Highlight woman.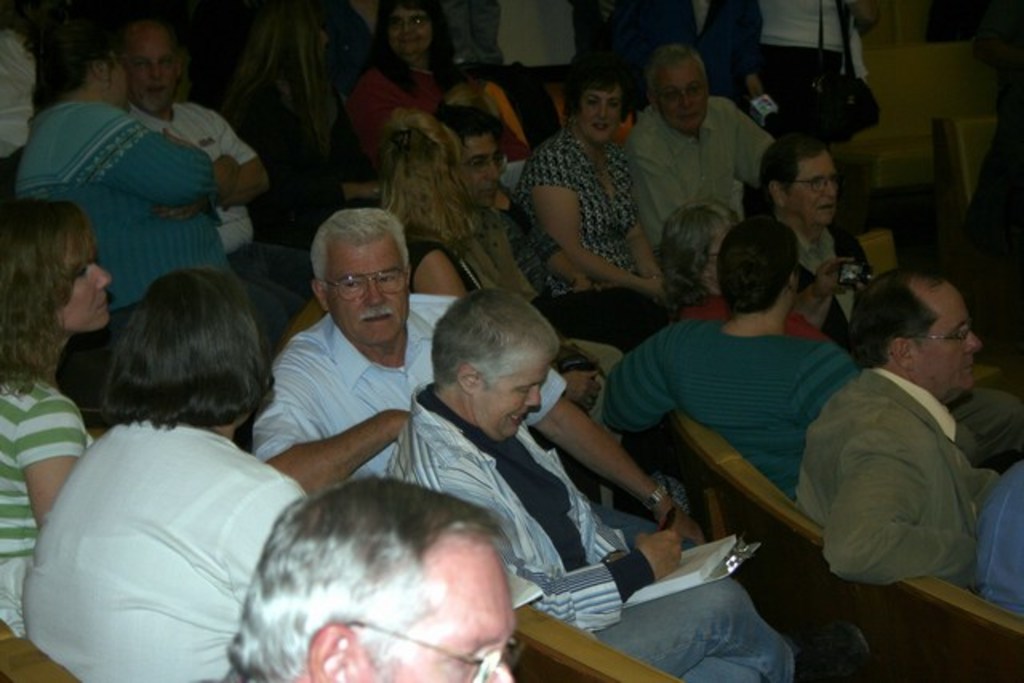
Highlighted region: (651, 203, 840, 347).
